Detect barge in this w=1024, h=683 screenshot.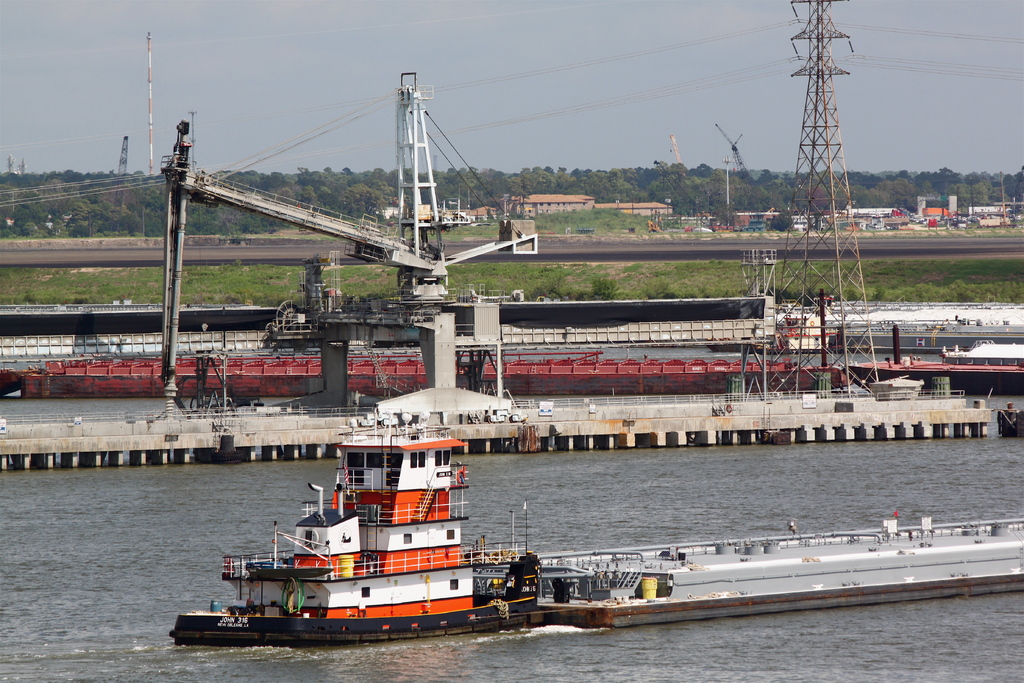
Detection: Rect(20, 355, 854, 399).
